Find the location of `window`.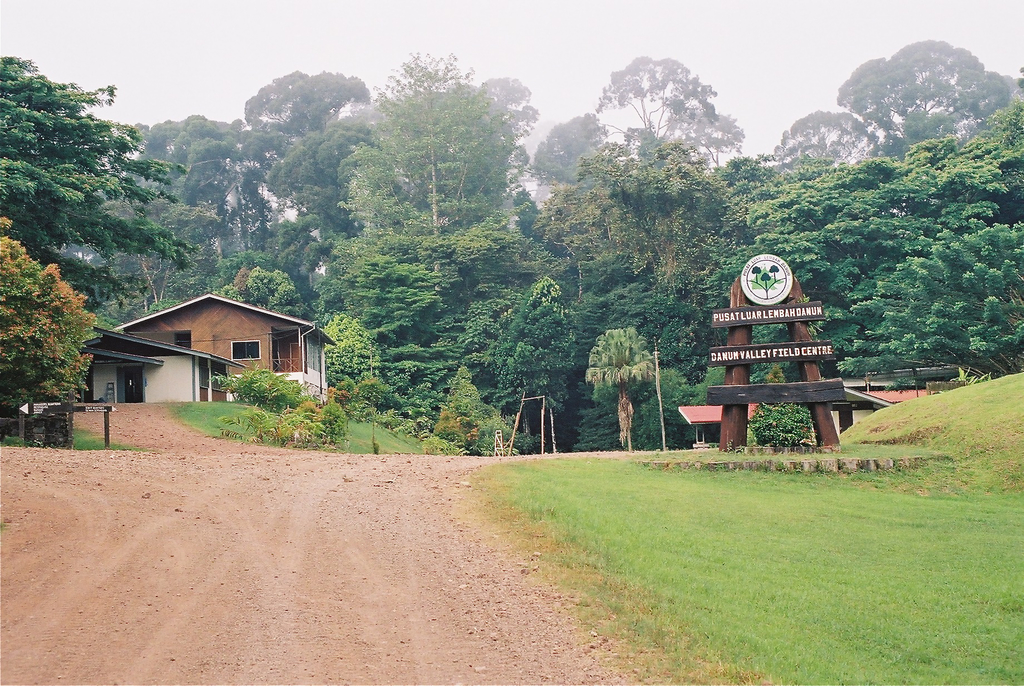
Location: l=229, t=340, r=262, b=357.
